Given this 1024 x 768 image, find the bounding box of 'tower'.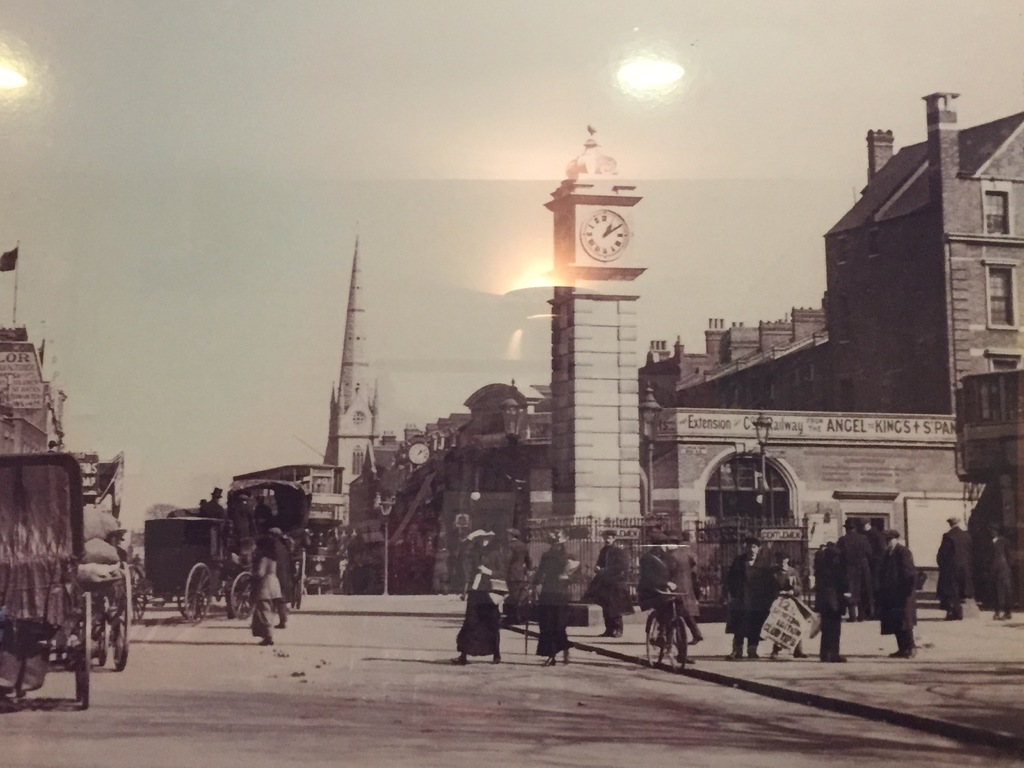
<box>328,237,379,514</box>.
